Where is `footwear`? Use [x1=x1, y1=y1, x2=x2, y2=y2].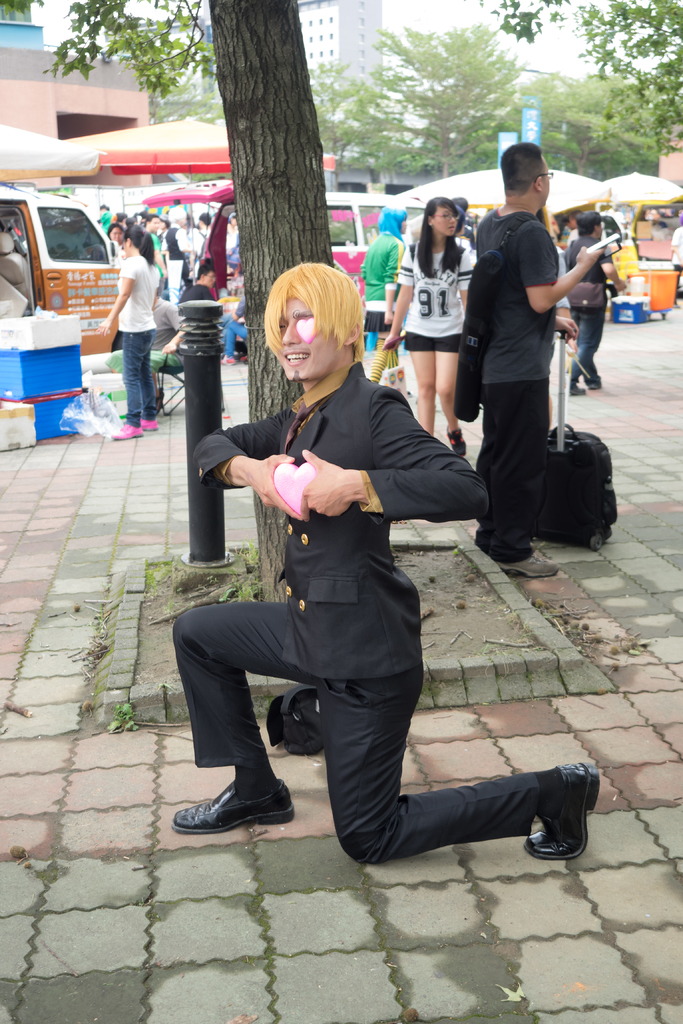
[x1=110, y1=420, x2=143, y2=443].
